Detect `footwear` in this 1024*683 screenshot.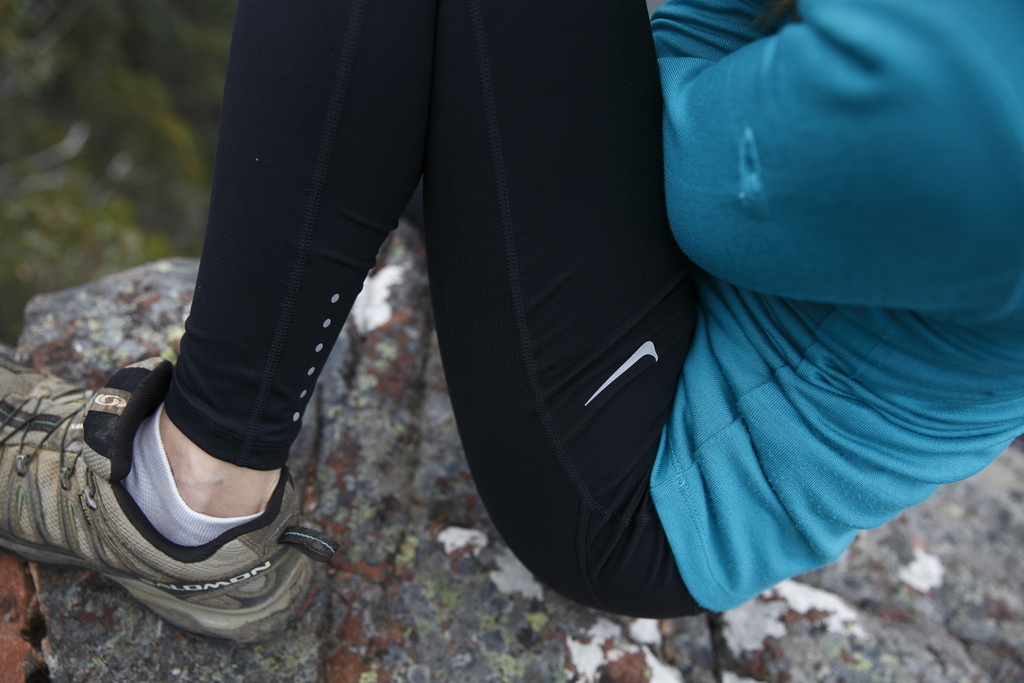
Detection: [0,345,339,645].
